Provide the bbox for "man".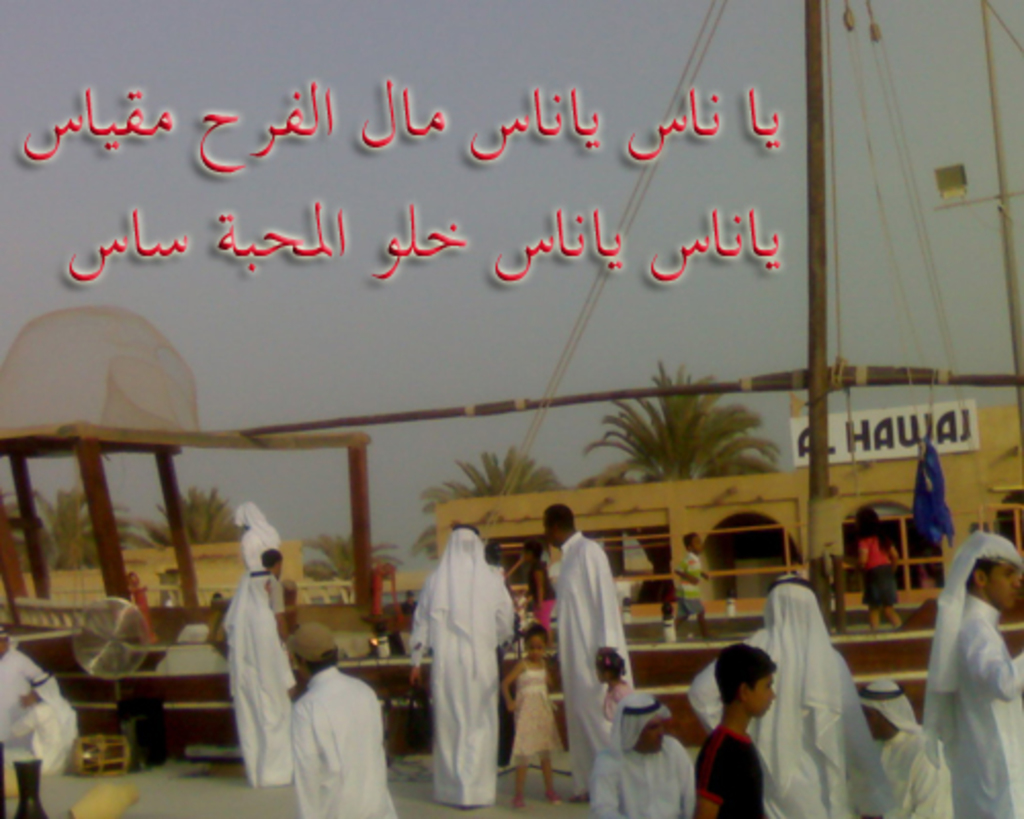
<bbox>854, 672, 952, 817</bbox>.
